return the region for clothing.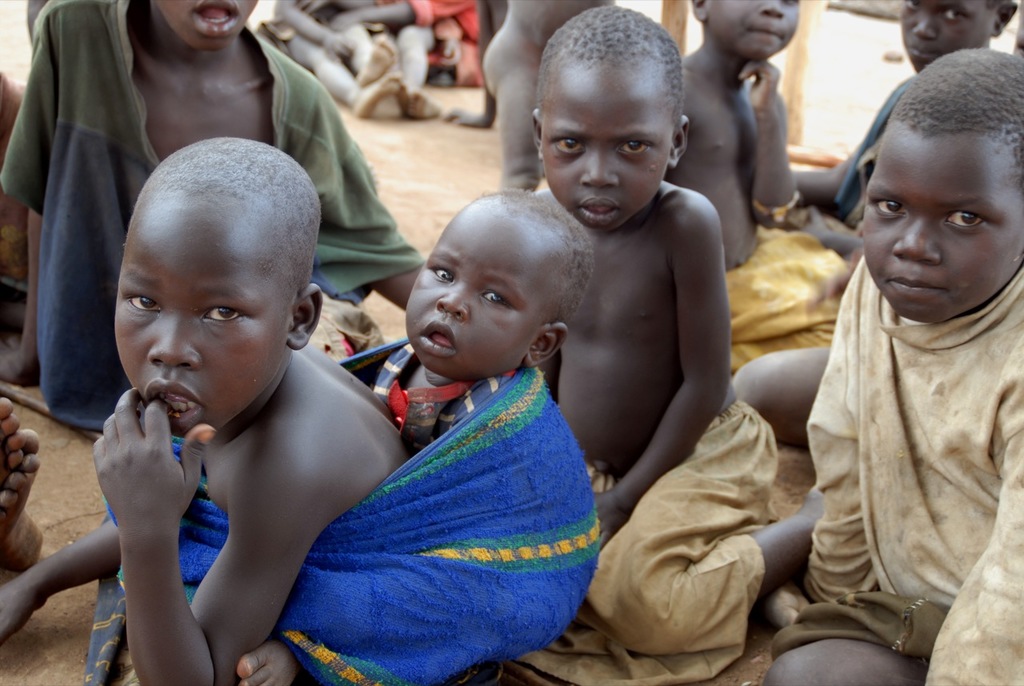
left=94, top=347, right=614, bottom=685.
